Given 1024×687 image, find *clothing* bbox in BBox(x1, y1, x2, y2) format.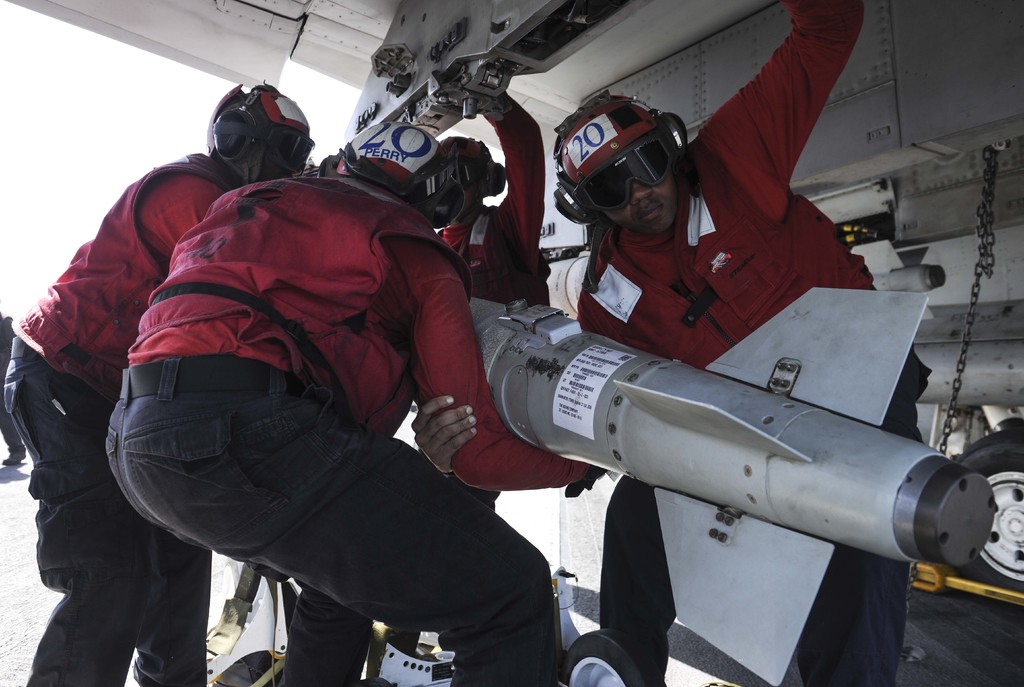
BBox(102, 167, 559, 686).
